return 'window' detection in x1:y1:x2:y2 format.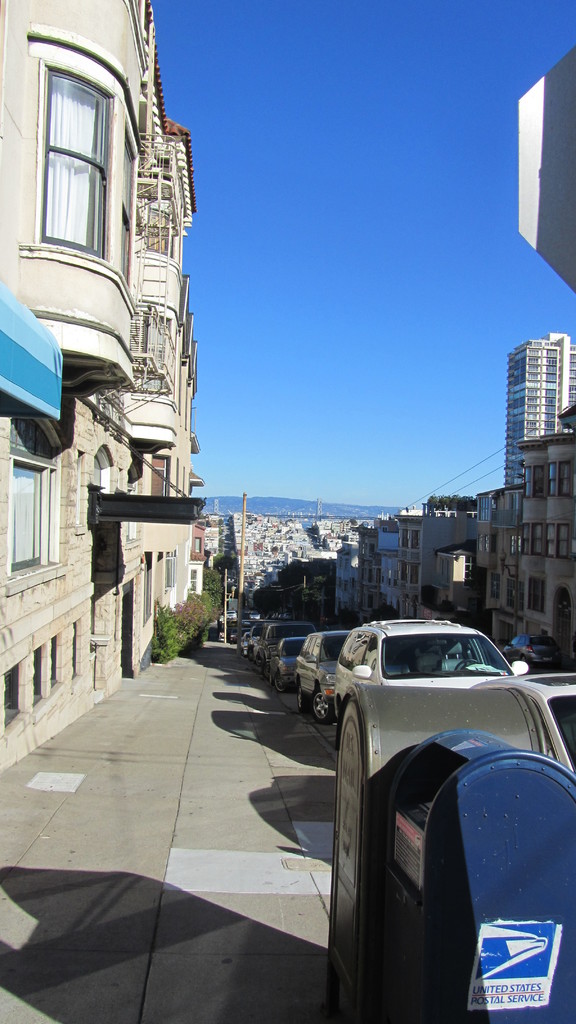
3:413:65:596.
